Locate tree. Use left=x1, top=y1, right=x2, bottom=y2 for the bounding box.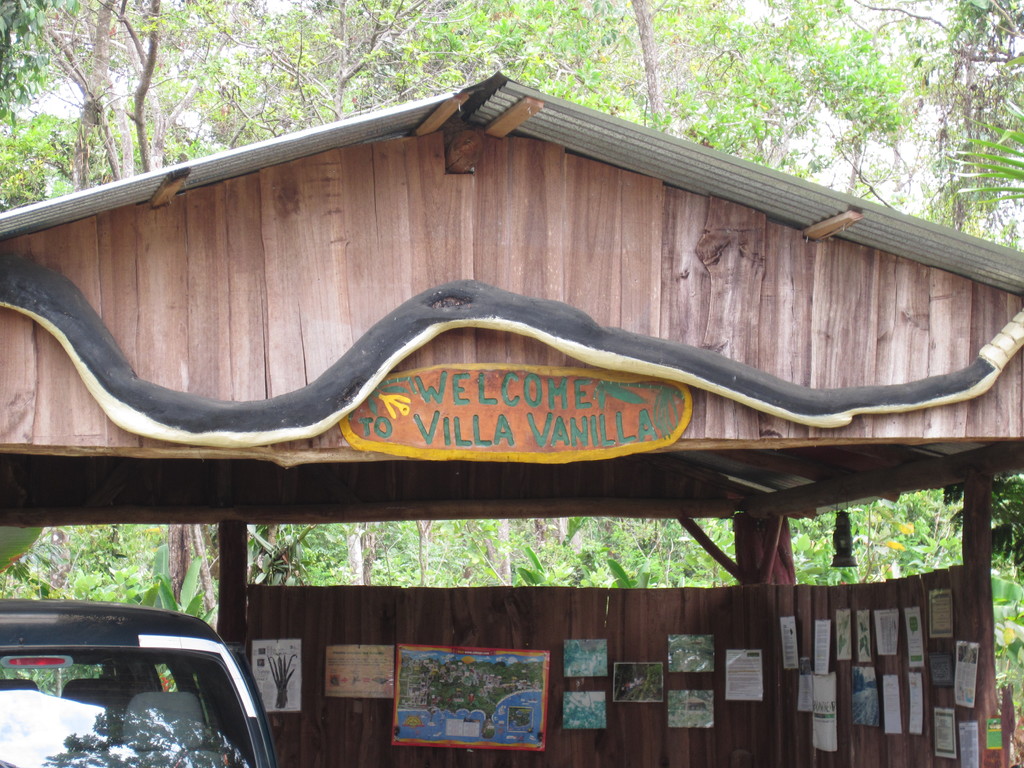
left=653, top=0, right=900, bottom=598.
